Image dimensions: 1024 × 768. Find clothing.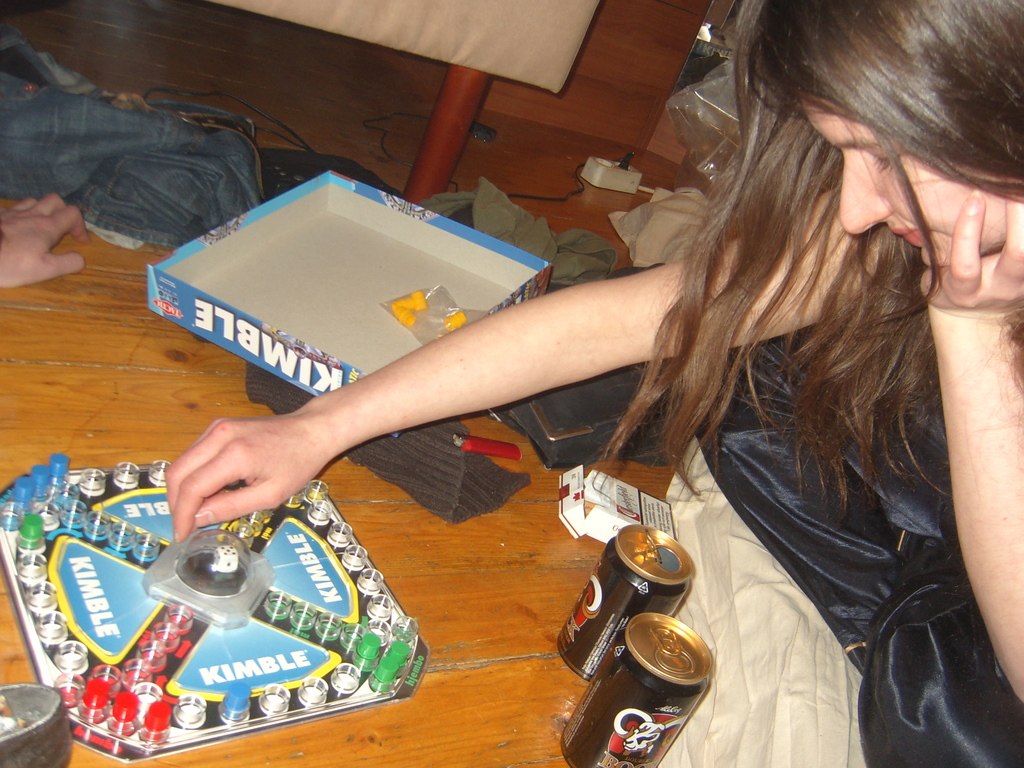
box(698, 346, 1023, 739).
